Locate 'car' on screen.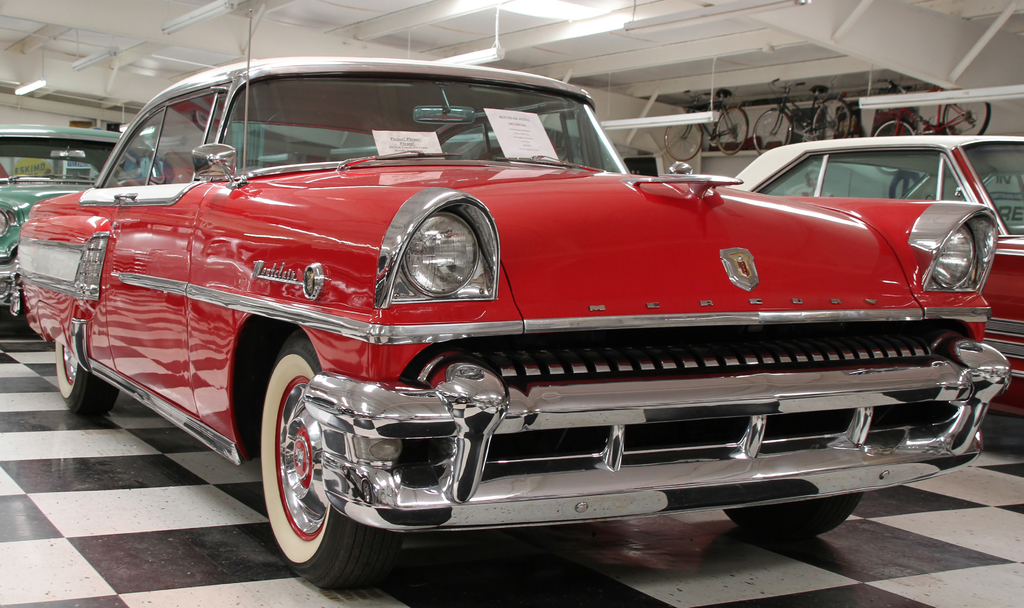
On screen at [left=727, top=135, right=1023, bottom=417].
